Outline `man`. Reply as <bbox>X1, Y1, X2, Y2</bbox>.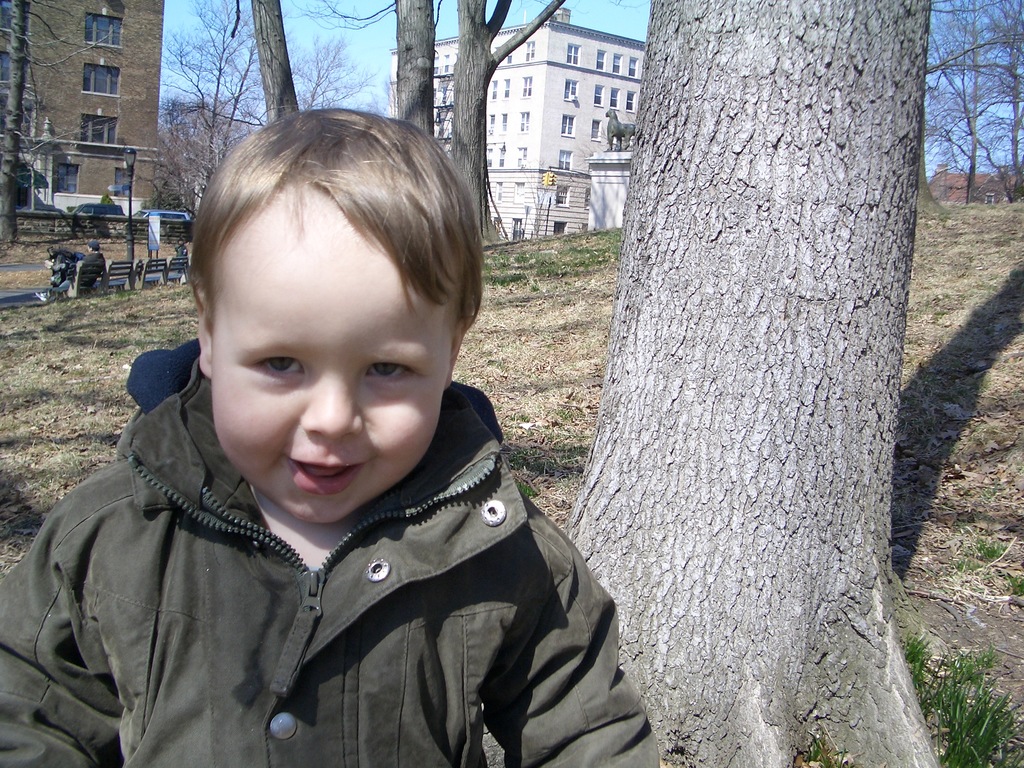
<bbox>32, 236, 99, 298</bbox>.
